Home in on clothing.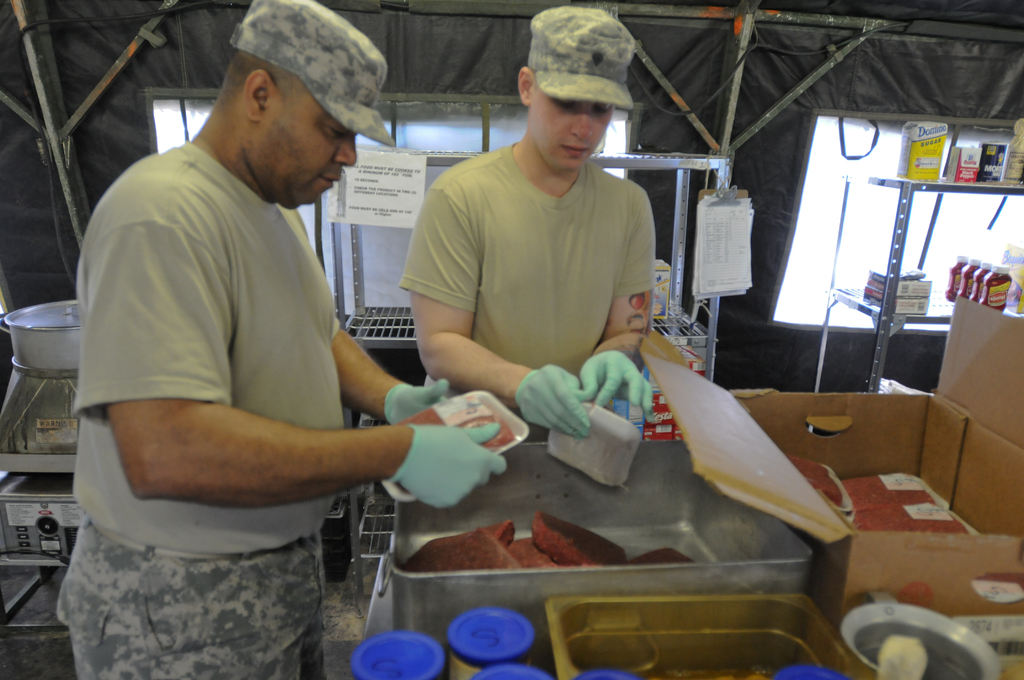
Homed in at region(396, 129, 684, 439).
